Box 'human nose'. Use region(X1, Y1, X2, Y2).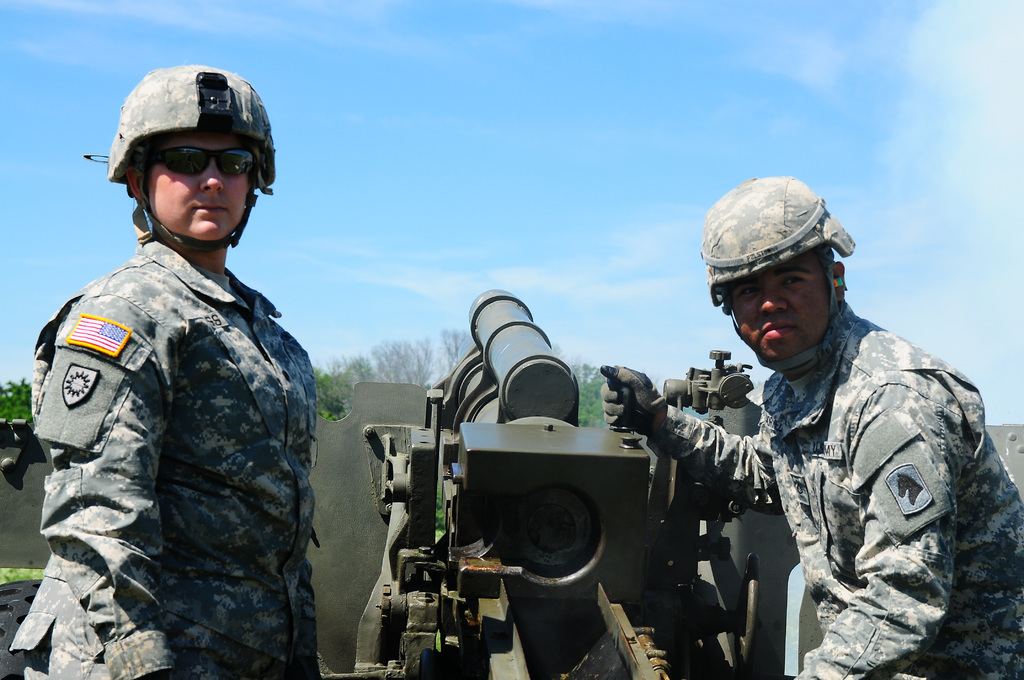
region(198, 161, 225, 191).
